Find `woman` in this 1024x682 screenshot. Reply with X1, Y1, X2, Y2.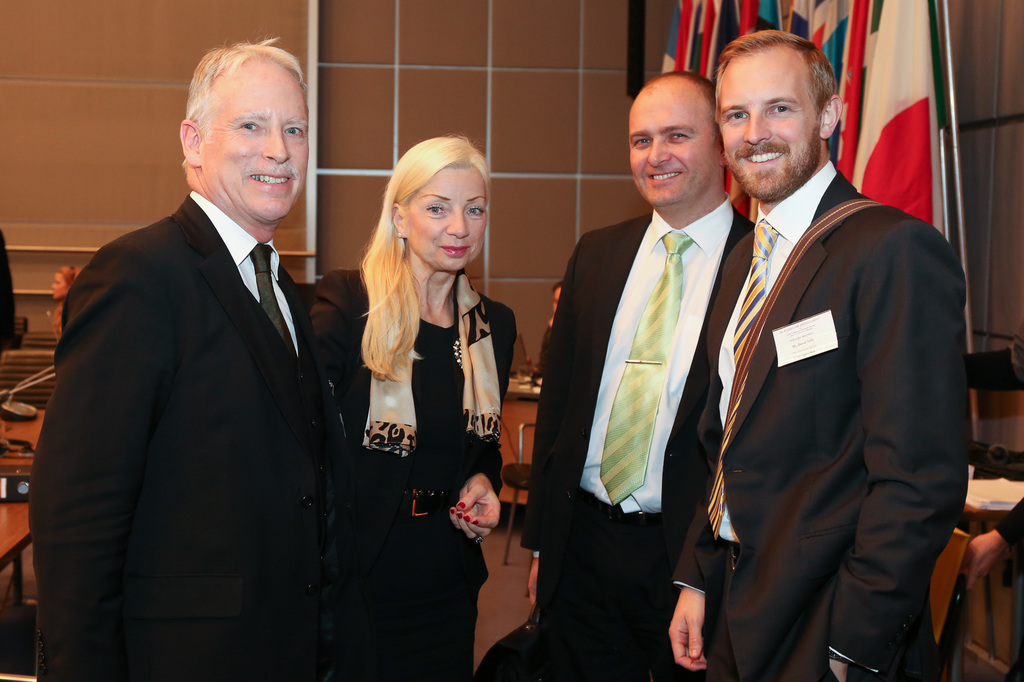
333, 131, 492, 652.
